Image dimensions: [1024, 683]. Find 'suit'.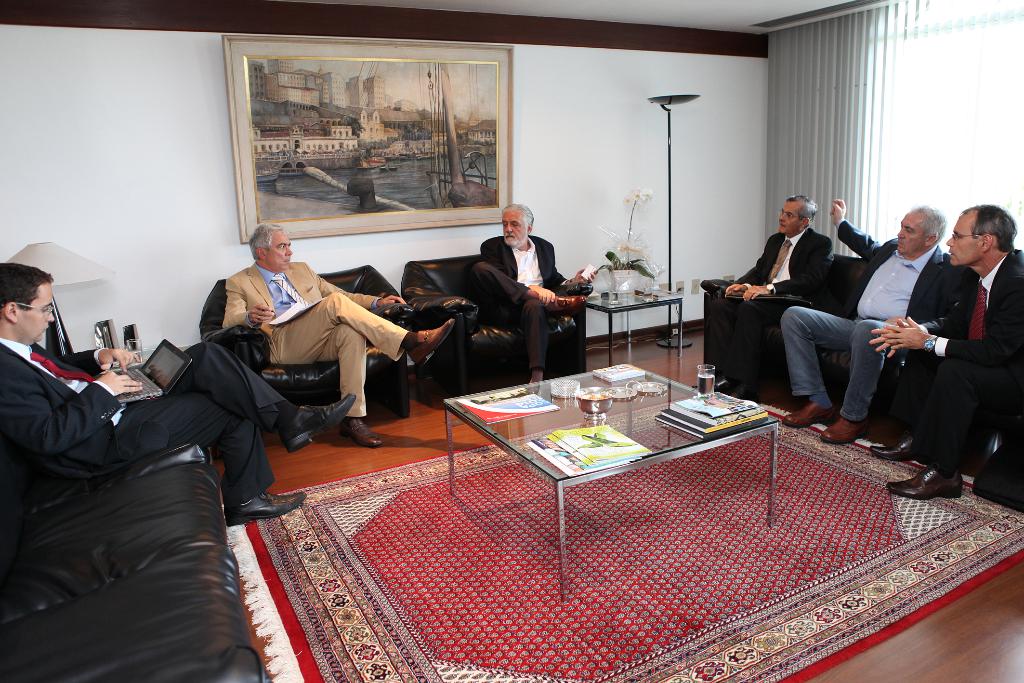
880/203/1012/493.
